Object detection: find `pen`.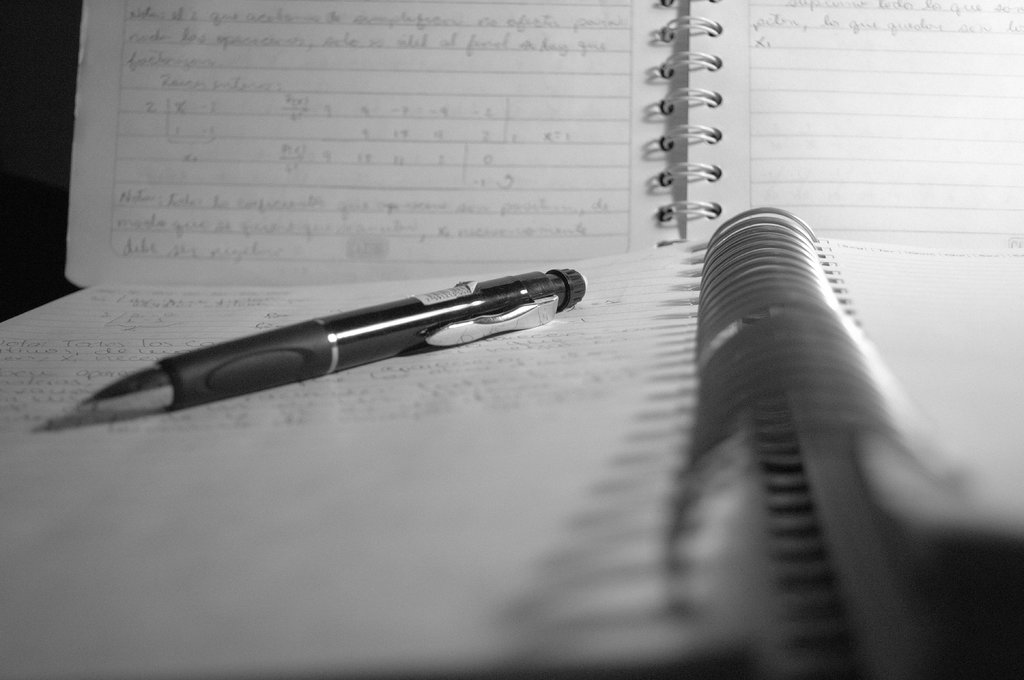
(left=76, top=266, right=588, bottom=416).
